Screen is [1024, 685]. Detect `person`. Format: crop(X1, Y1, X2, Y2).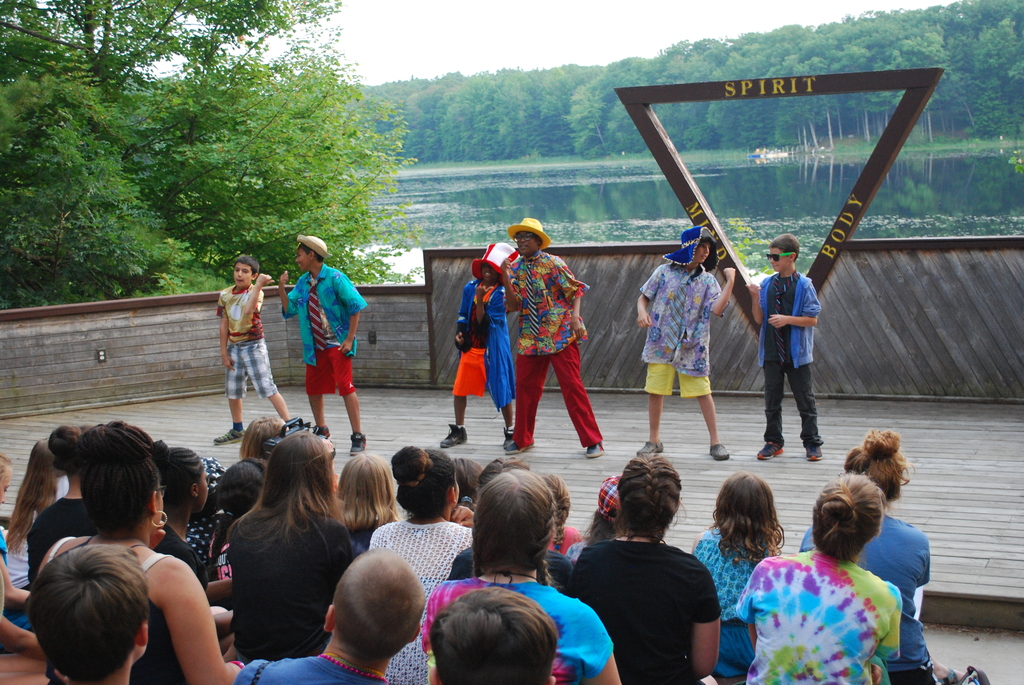
crop(563, 478, 634, 565).
